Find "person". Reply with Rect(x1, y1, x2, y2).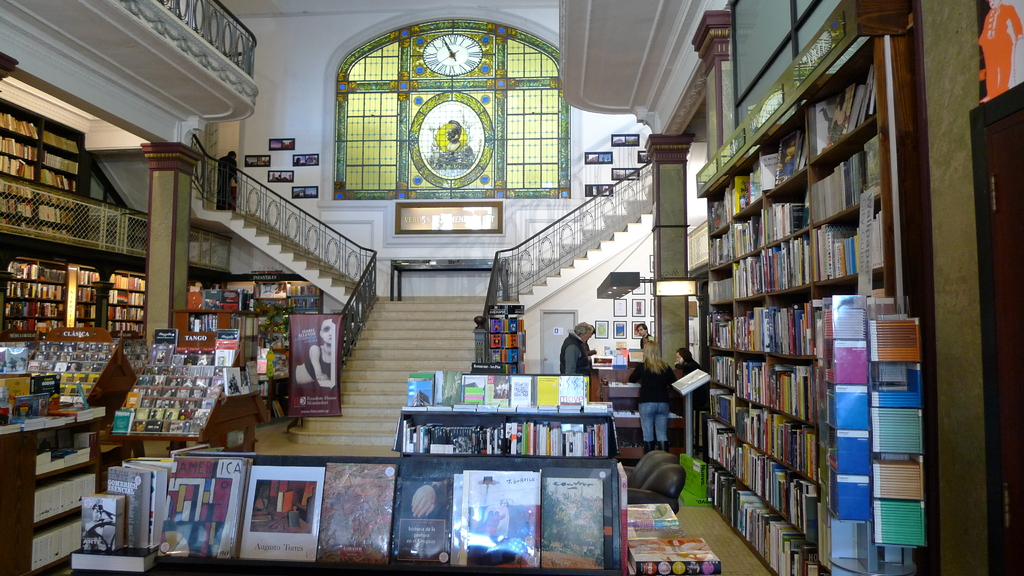
Rect(493, 498, 515, 533).
